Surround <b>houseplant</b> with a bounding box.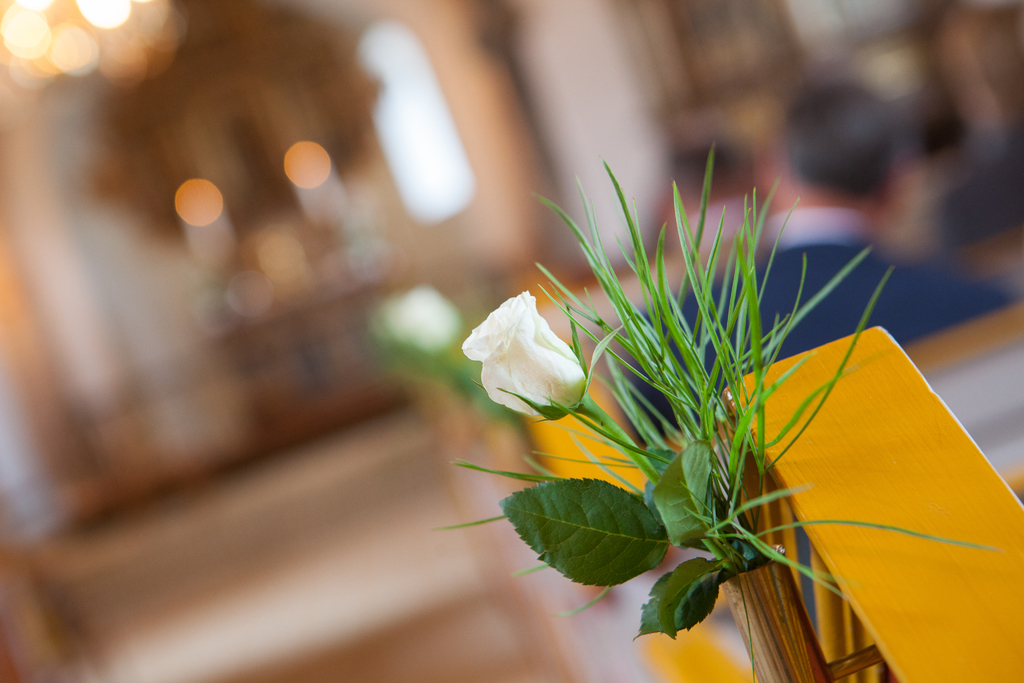
rect(446, 134, 1002, 682).
